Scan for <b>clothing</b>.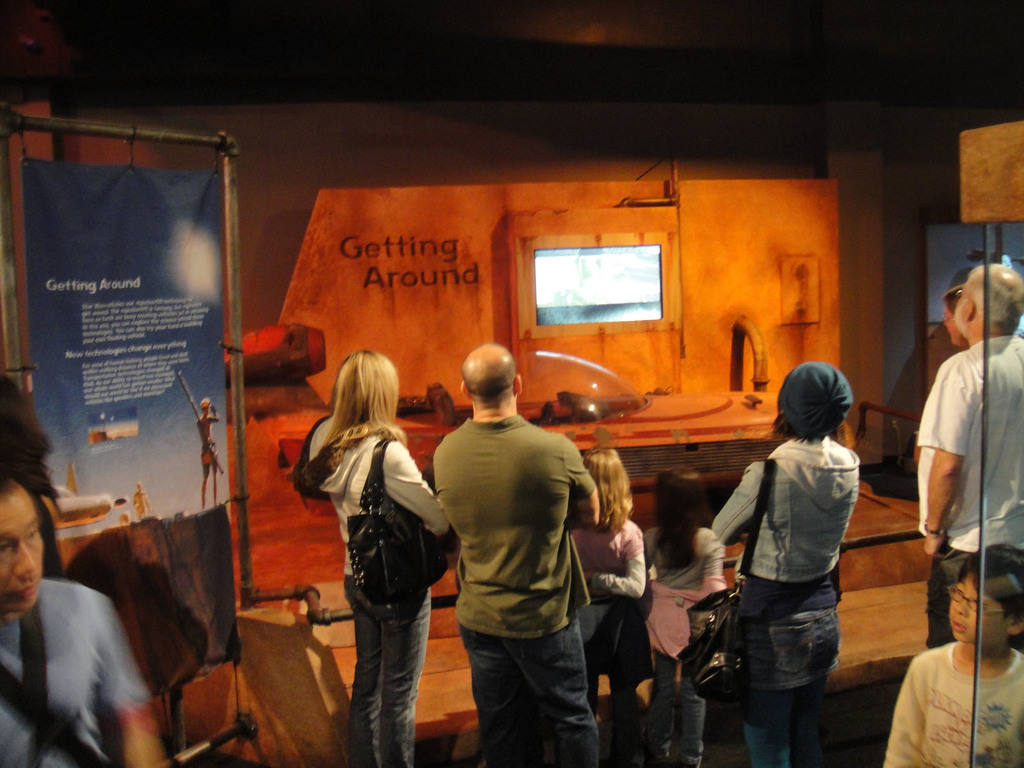
Scan result: locate(344, 583, 433, 767).
